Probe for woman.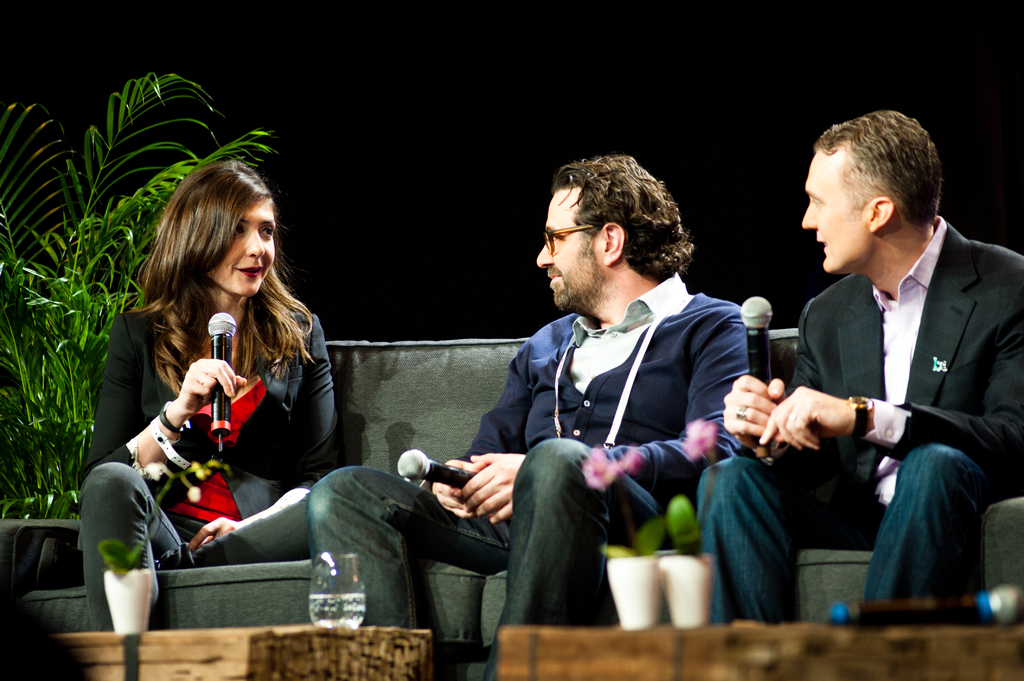
Probe result: x1=76, y1=158, x2=344, y2=639.
